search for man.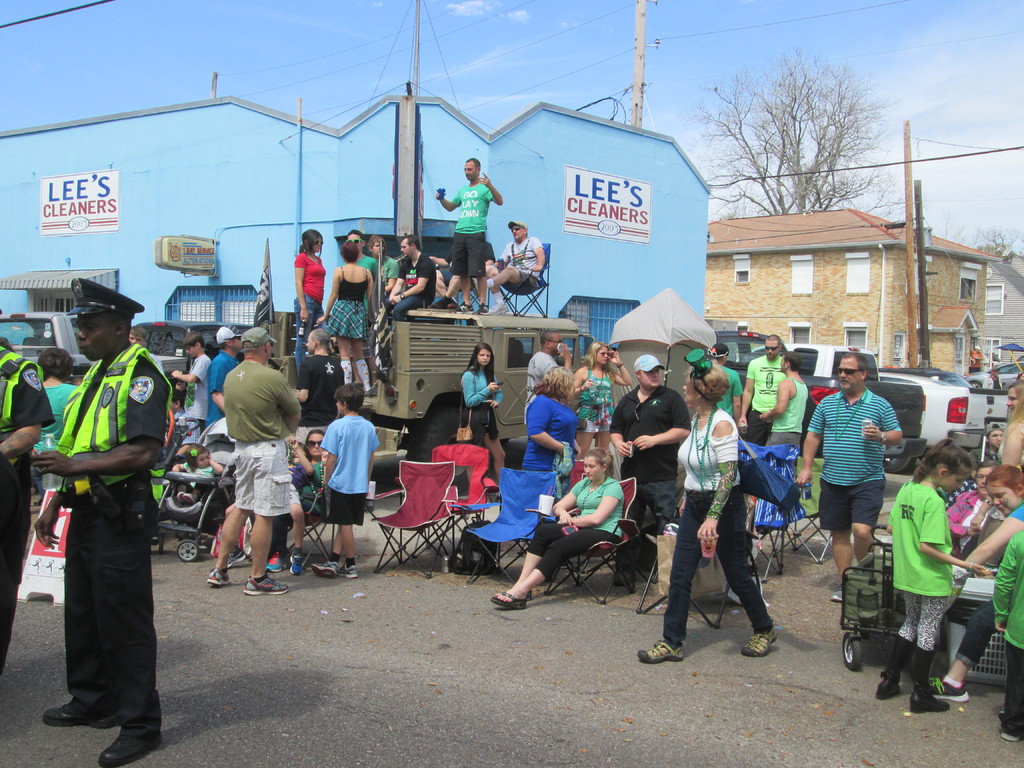
Found at 798,344,911,600.
